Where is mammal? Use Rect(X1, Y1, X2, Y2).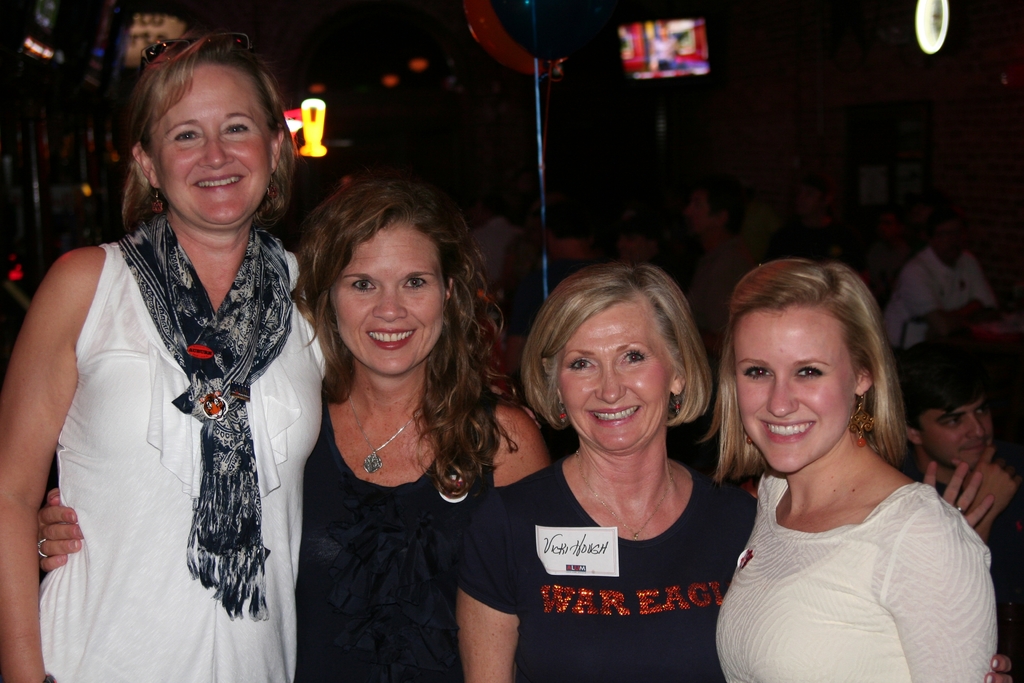
Rect(607, 213, 685, 286).
